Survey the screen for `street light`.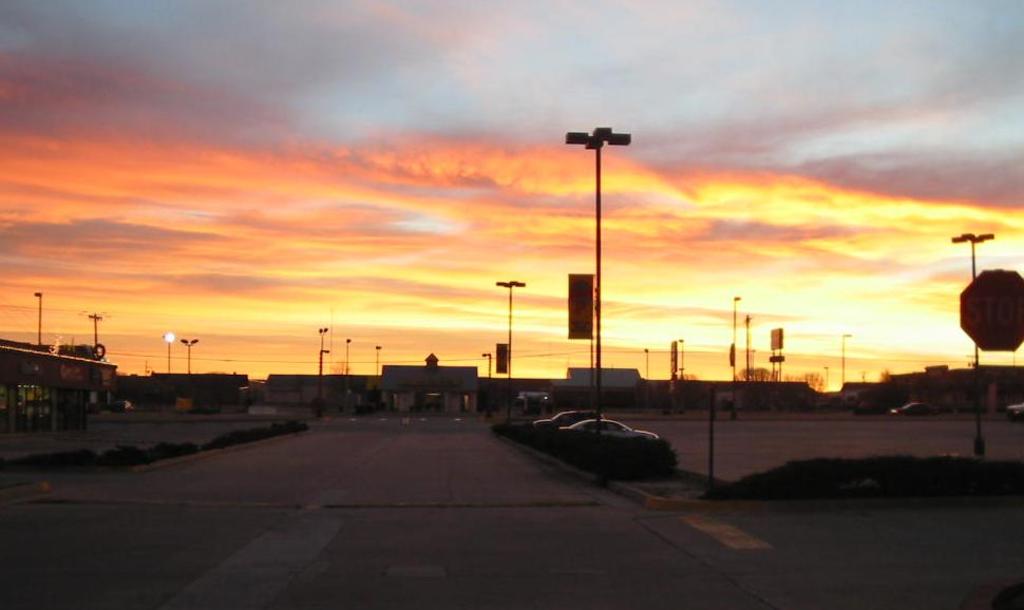
Survey found: 842/335/857/387.
